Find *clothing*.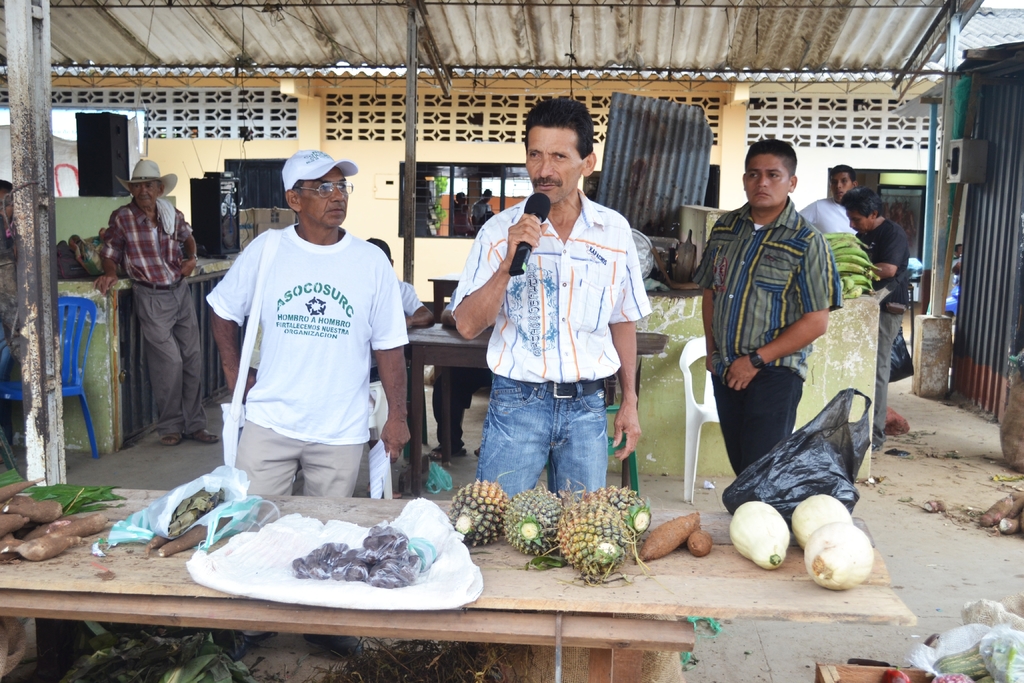
Rect(685, 189, 842, 481).
